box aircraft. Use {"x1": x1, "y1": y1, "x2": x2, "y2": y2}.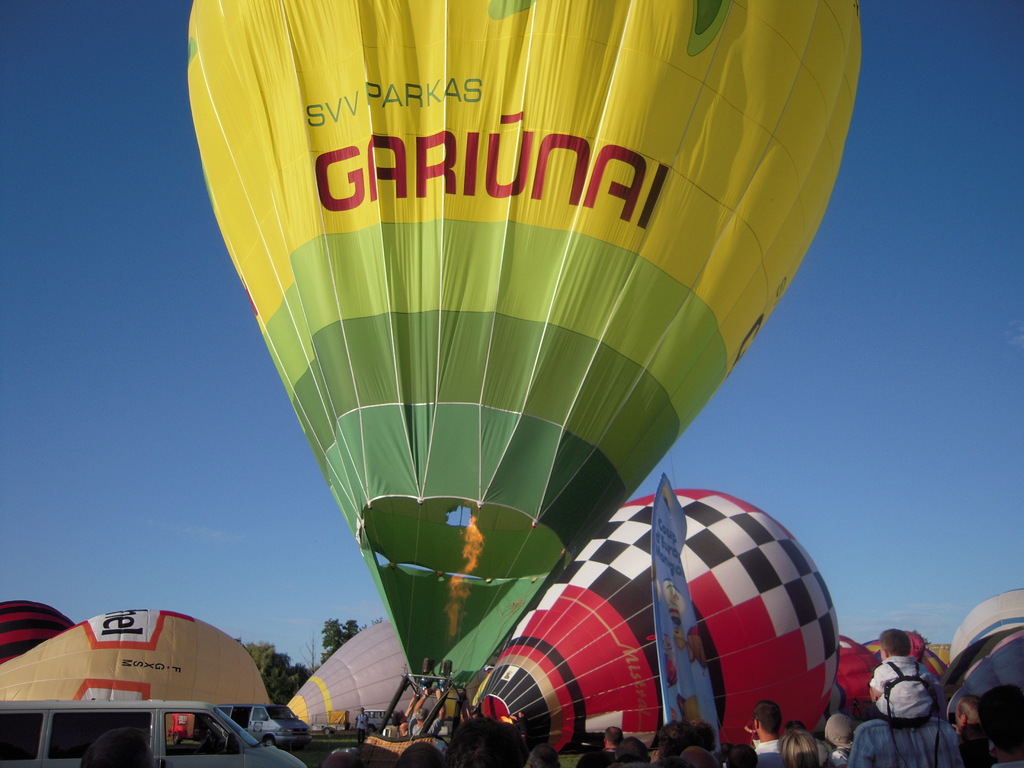
{"x1": 289, "y1": 620, "x2": 424, "y2": 733}.
